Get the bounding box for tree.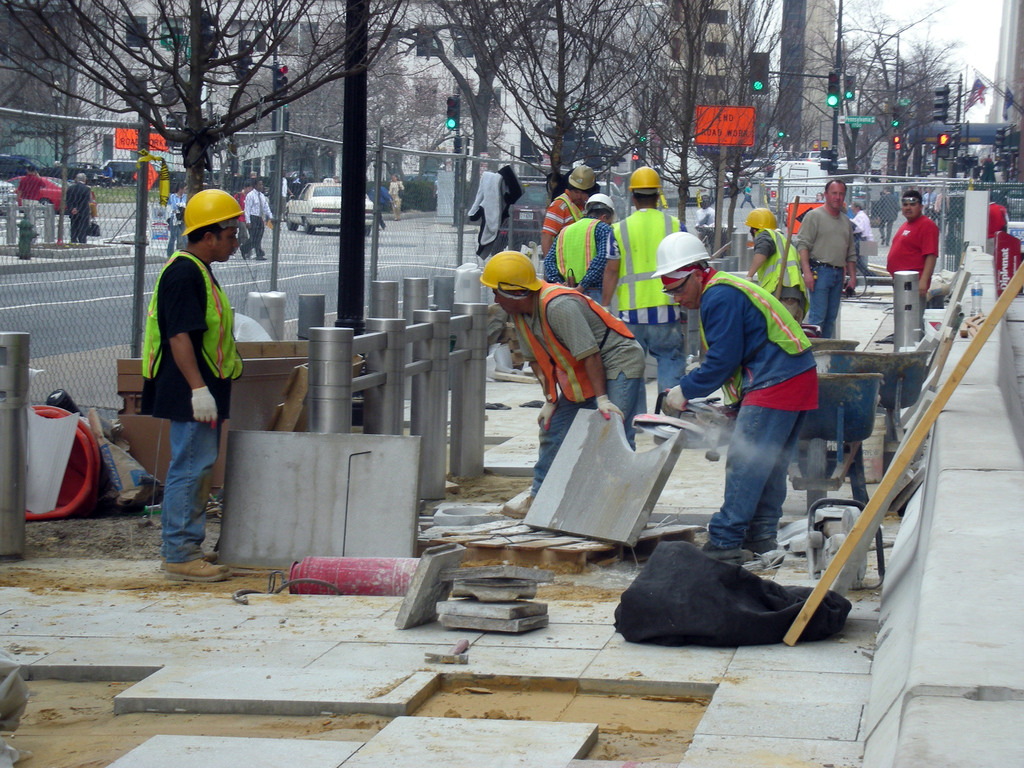
[x1=0, y1=1, x2=410, y2=198].
